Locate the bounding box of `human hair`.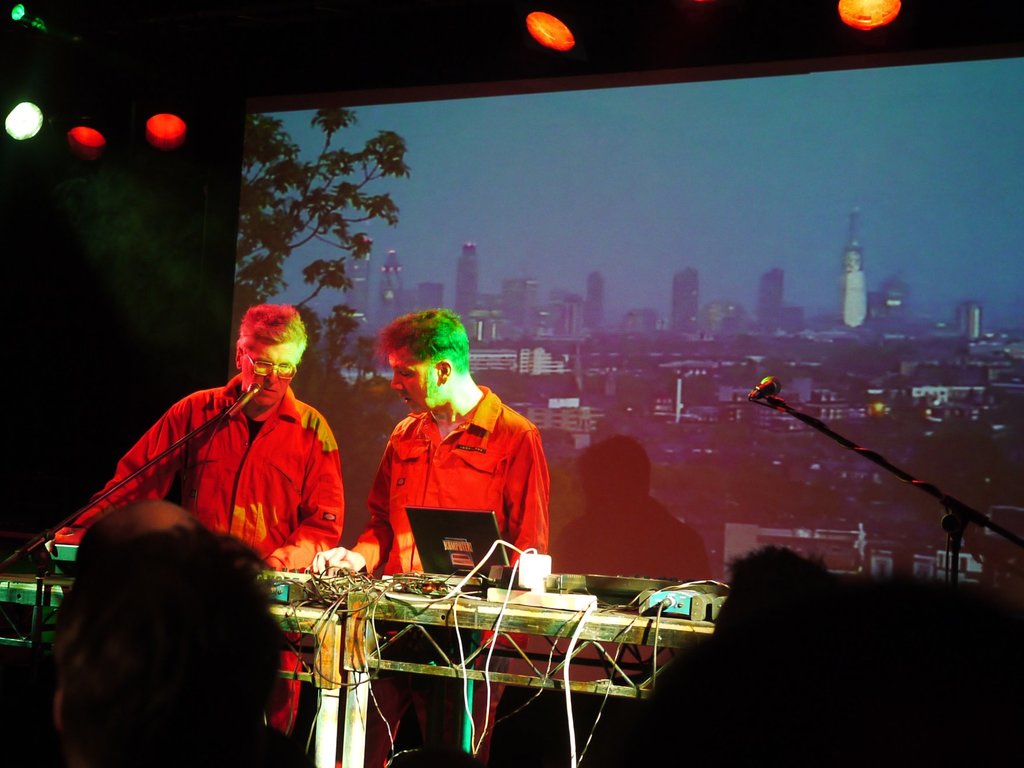
Bounding box: bbox=[38, 522, 289, 760].
